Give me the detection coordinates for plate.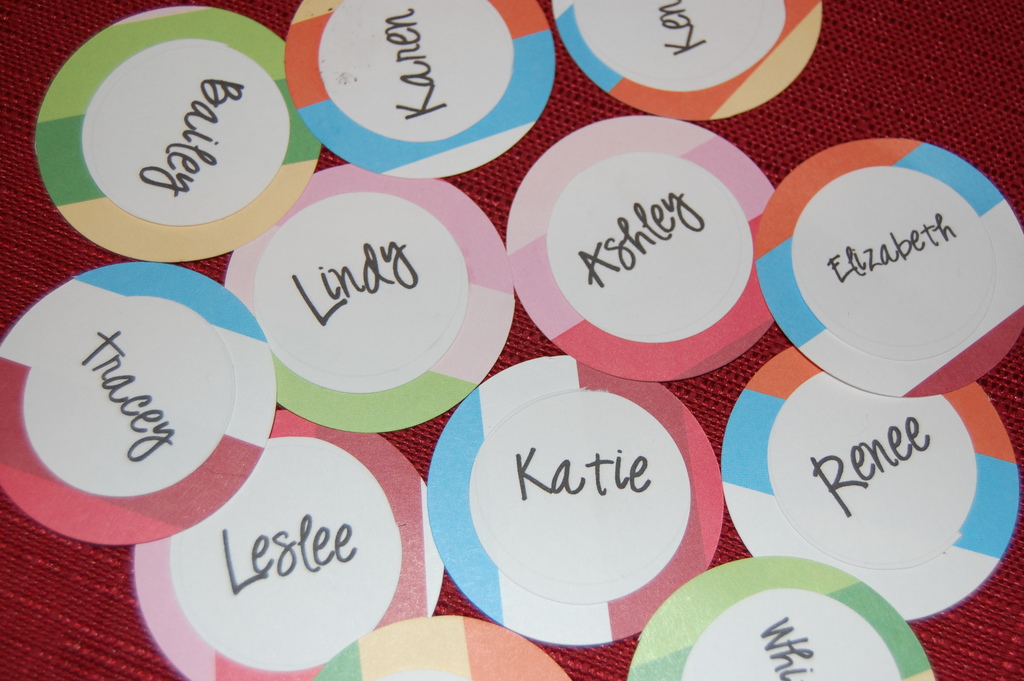
x1=223, y1=157, x2=521, y2=435.
